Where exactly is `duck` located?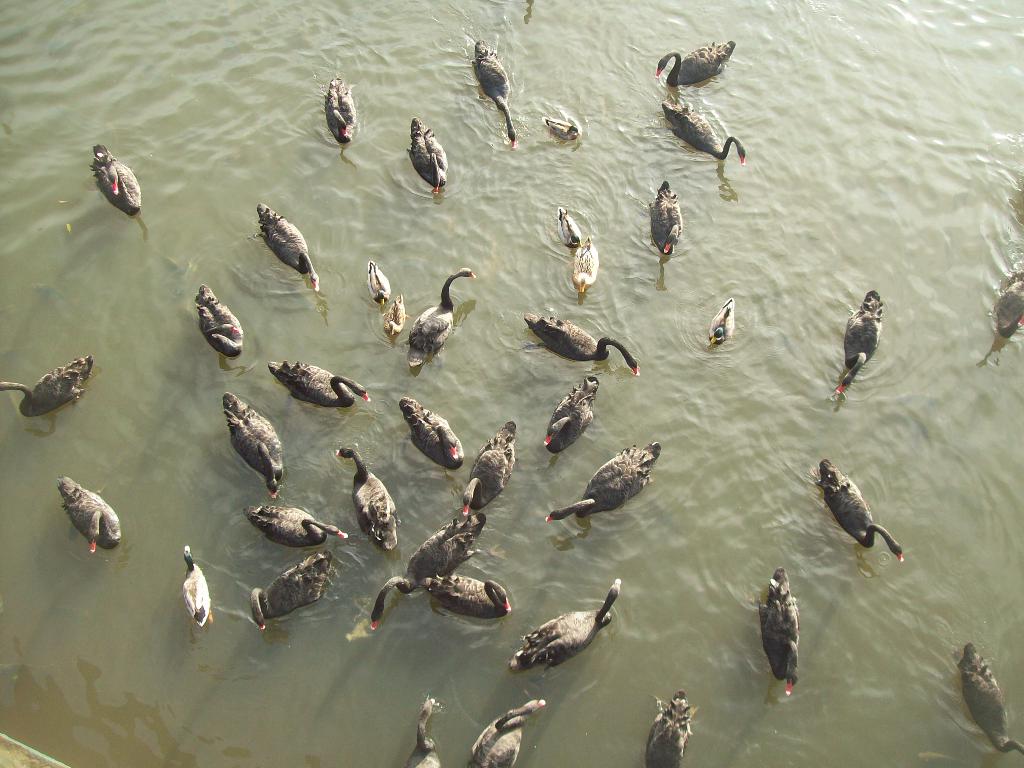
Its bounding box is bbox(707, 294, 738, 344).
